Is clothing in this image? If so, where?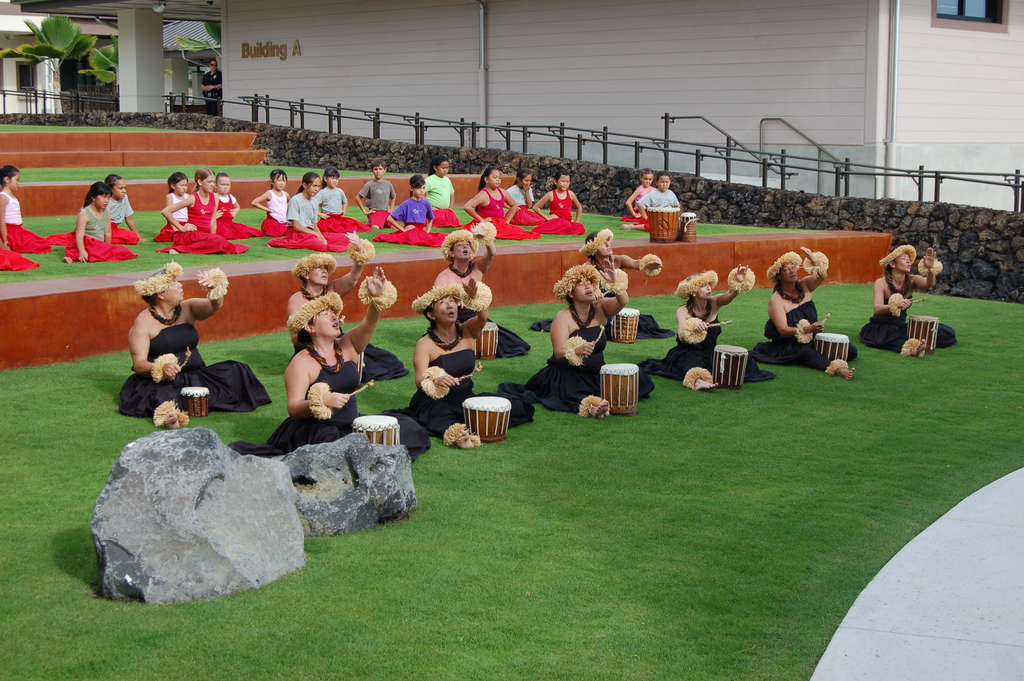
Yes, at pyautogui.locateOnScreen(525, 316, 657, 417).
